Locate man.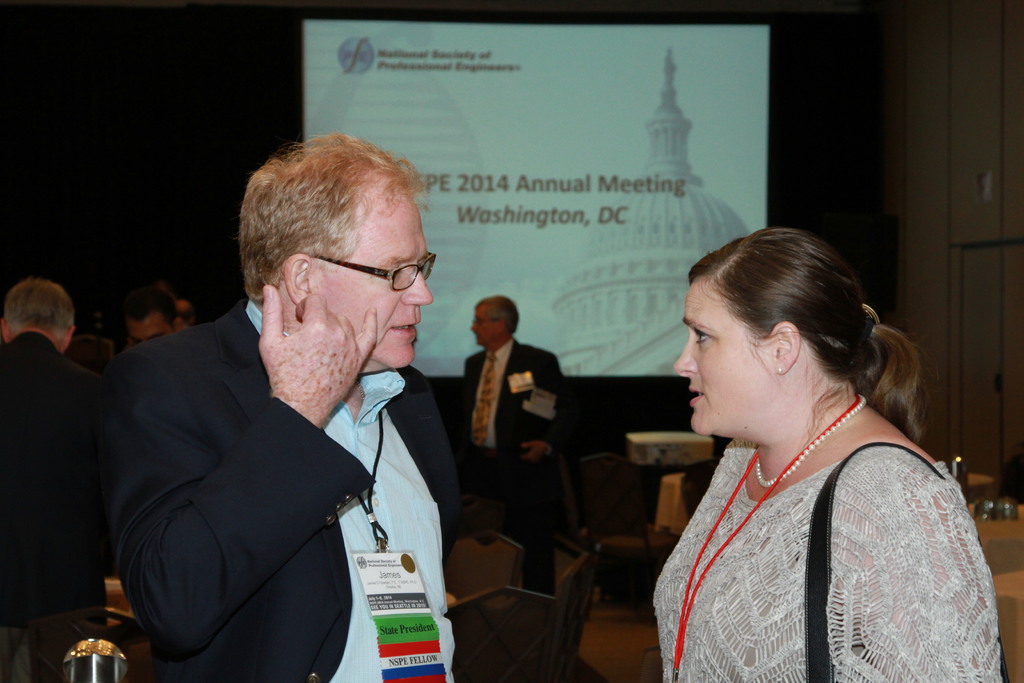
Bounding box: <box>83,157,472,682</box>.
